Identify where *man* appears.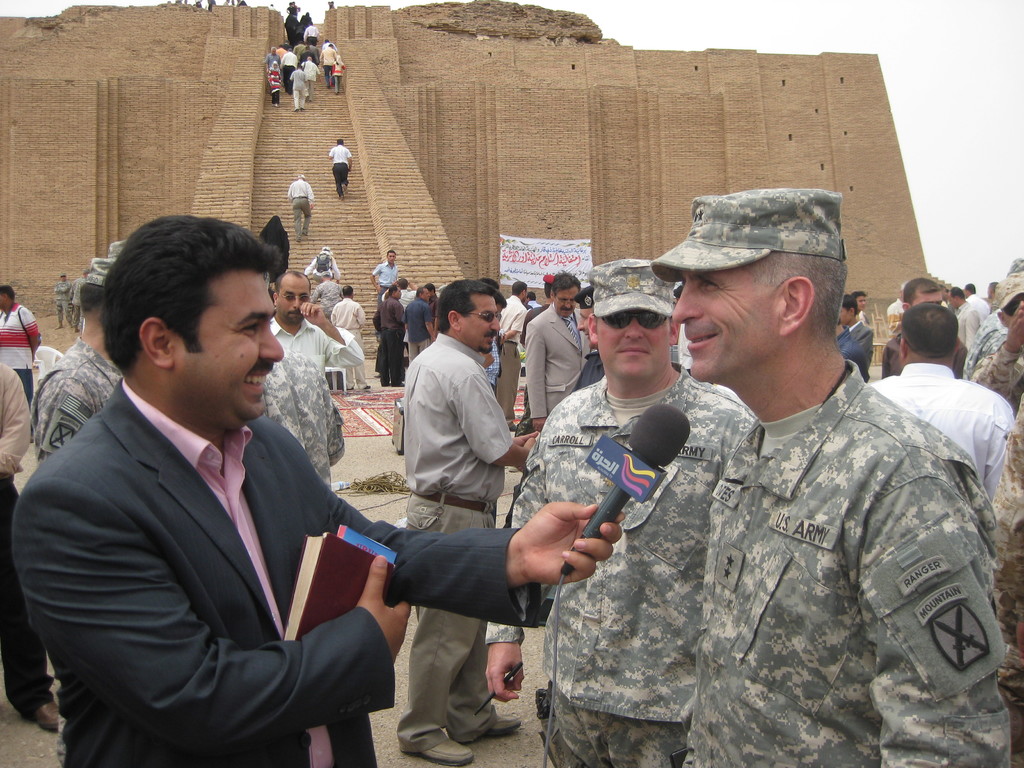
Appears at 0 282 42 401.
